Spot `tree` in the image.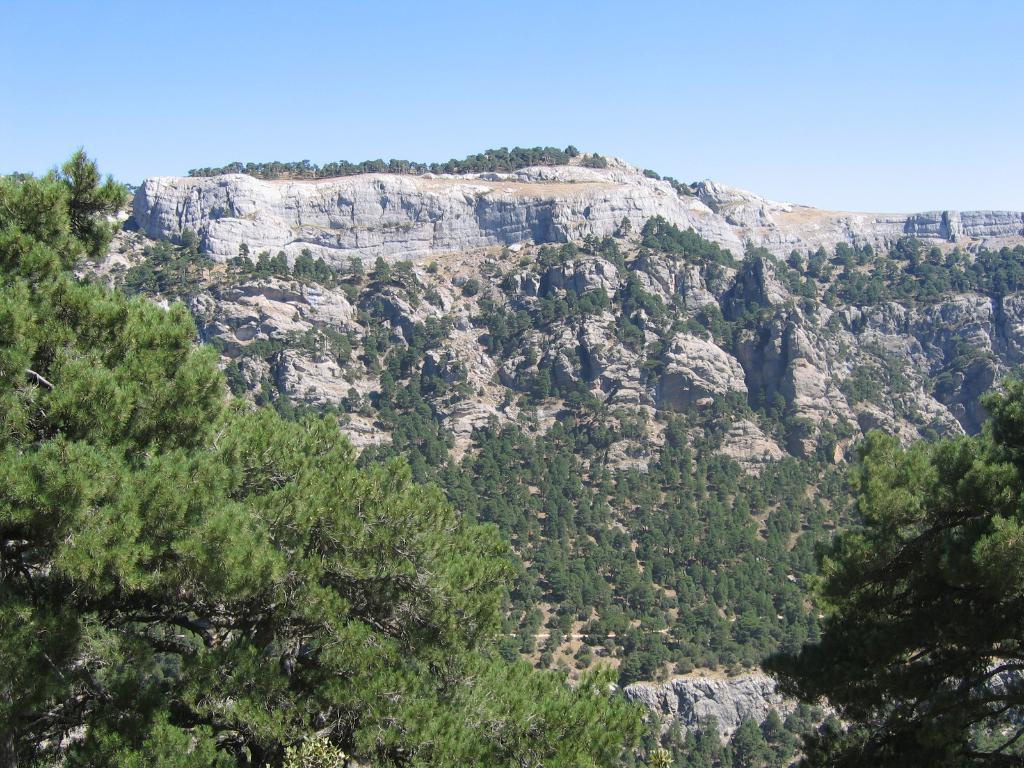
`tree` found at box(852, 243, 877, 264).
